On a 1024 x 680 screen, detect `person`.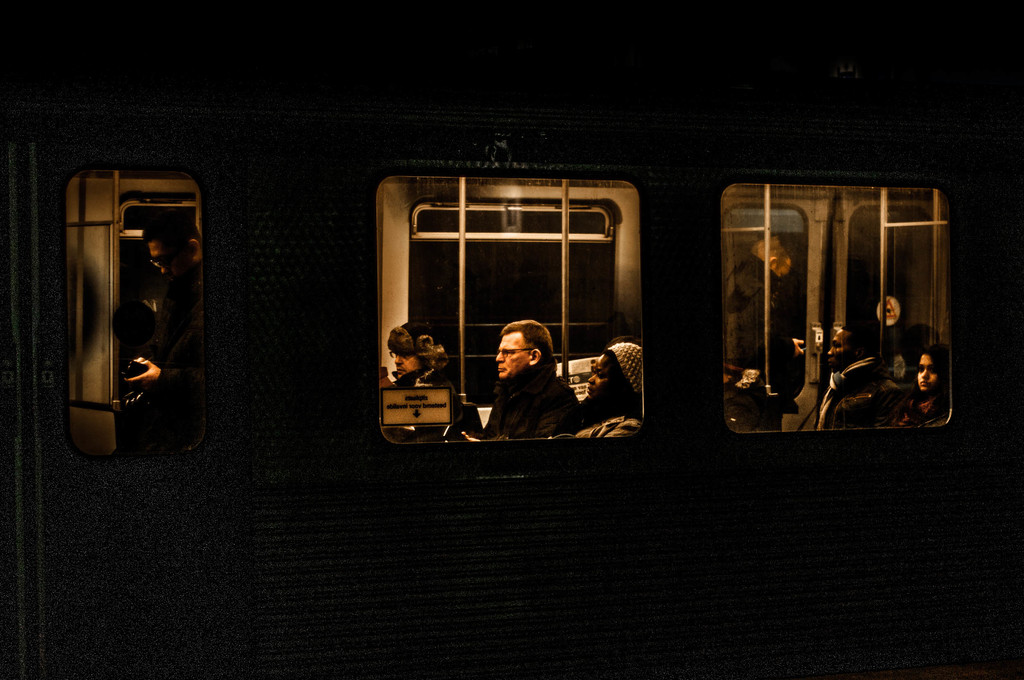
<bbox>486, 319, 573, 436</bbox>.
